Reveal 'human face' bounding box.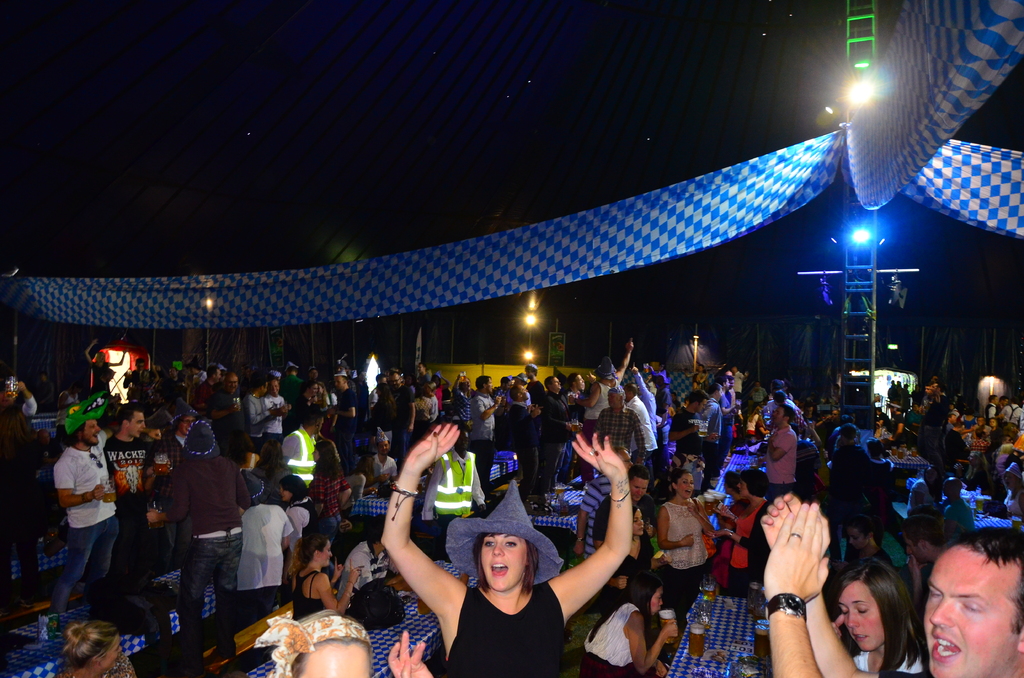
Revealed: locate(383, 378, 385, 382).
